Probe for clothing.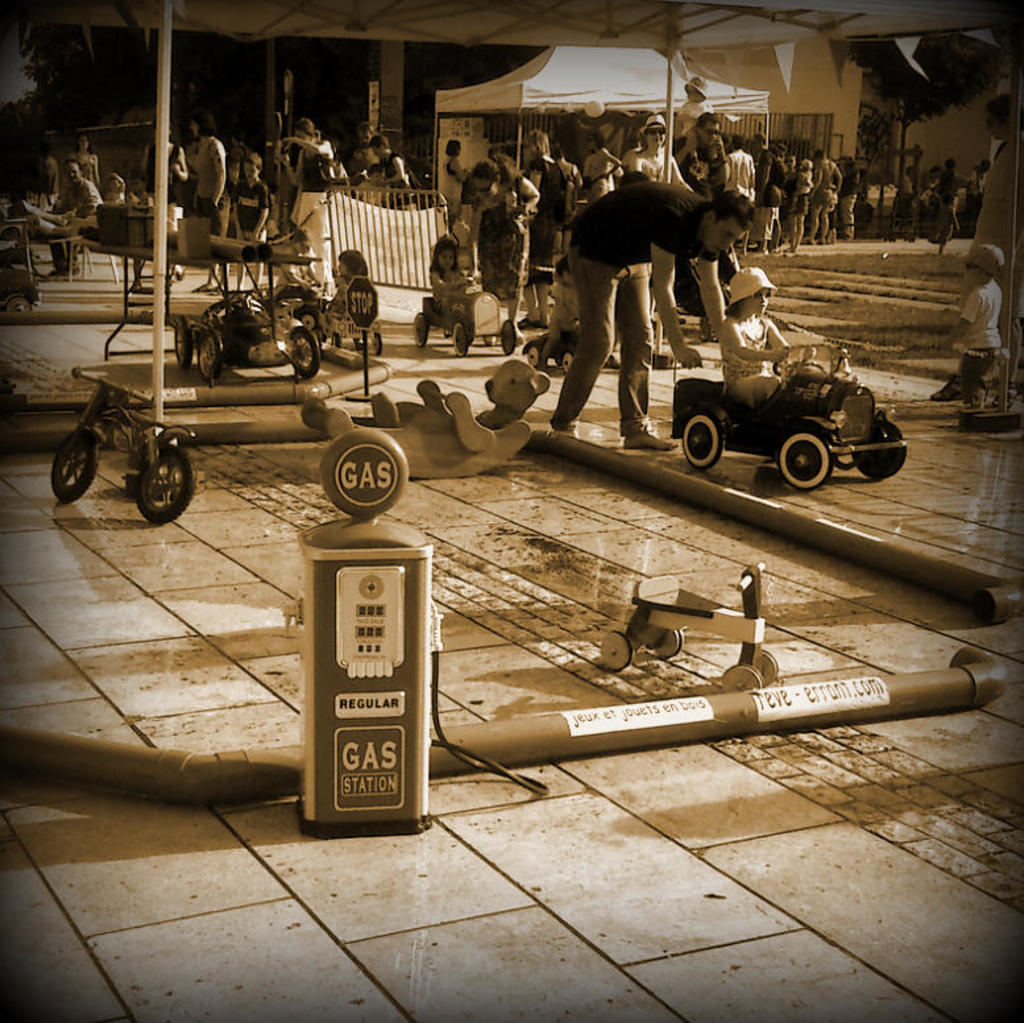
Probe result: (809, 145, 834, 228).
